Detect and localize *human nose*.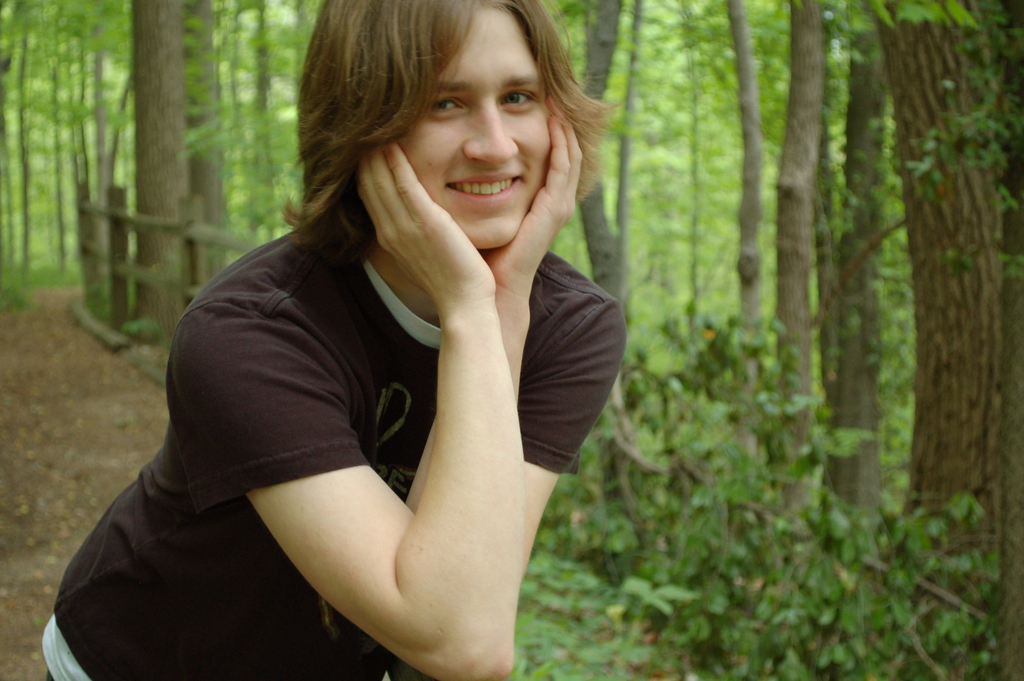
Localized at bbox=(461, 108, 516, 163).
